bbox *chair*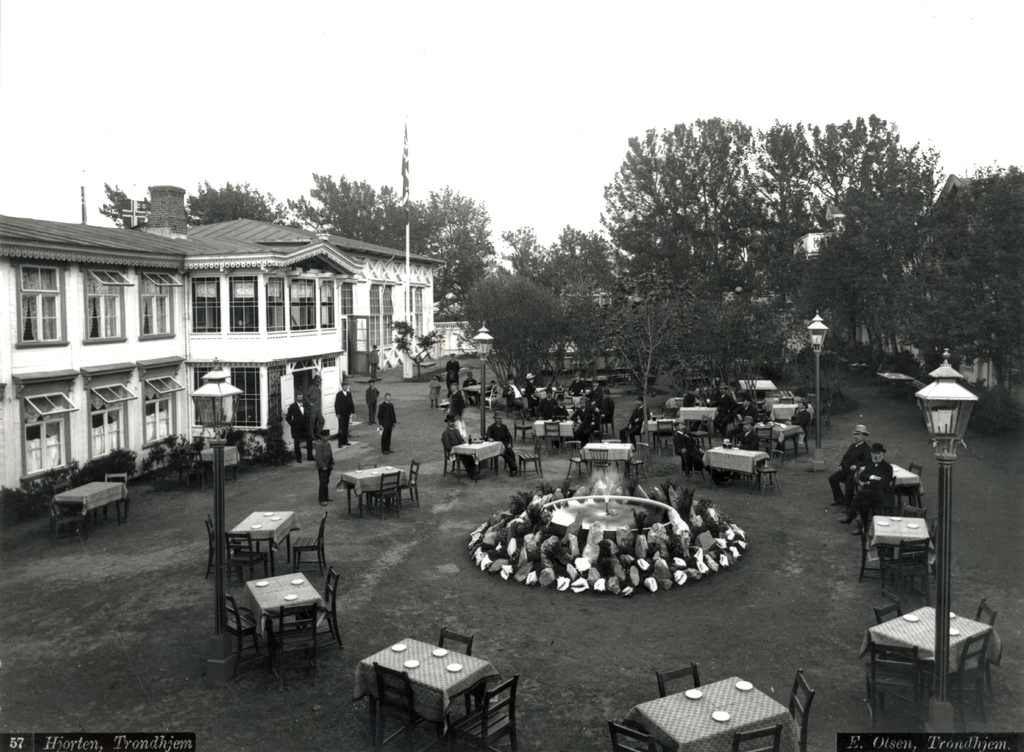
<region>783, 671, 813, 751</region>
